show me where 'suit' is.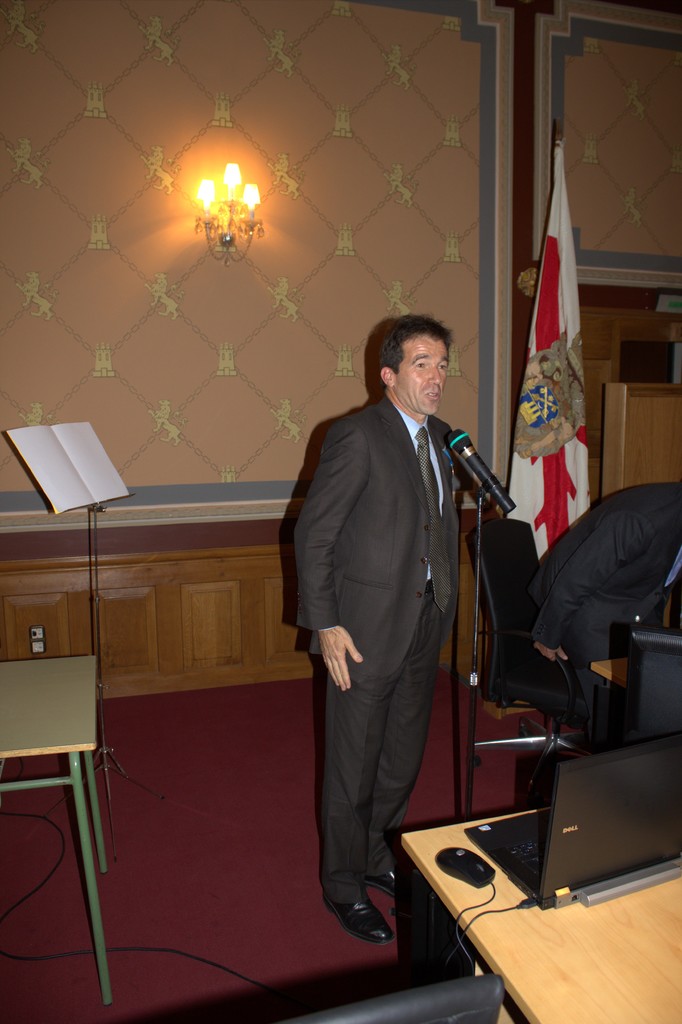
'suit' is at pyautogui.locateOnScreen(519, 482, 681, 720).
